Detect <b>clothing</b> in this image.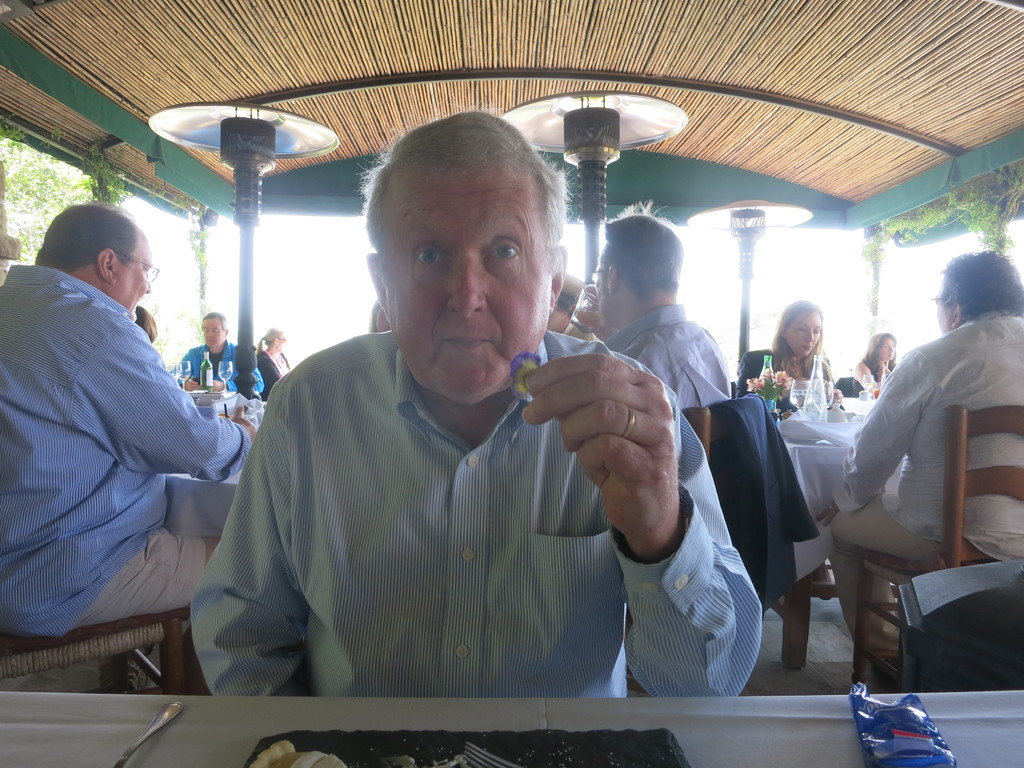
Detection: <bbox>174, 212, 765, 731</bbox>.
